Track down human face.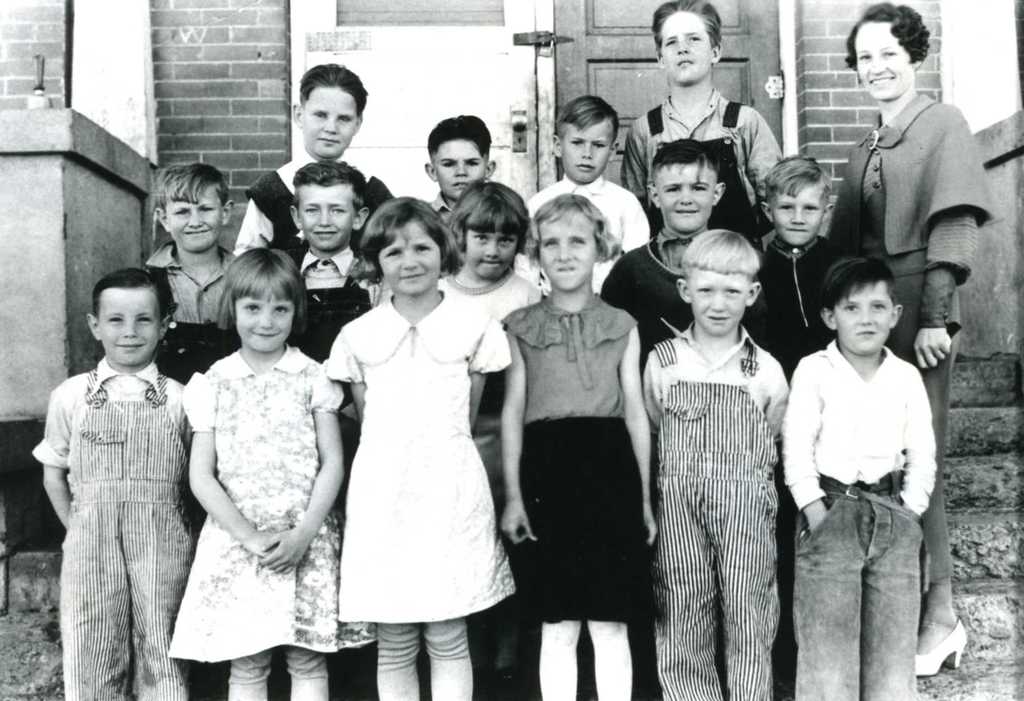
Tracked to region(438, 139, 481, 201).
